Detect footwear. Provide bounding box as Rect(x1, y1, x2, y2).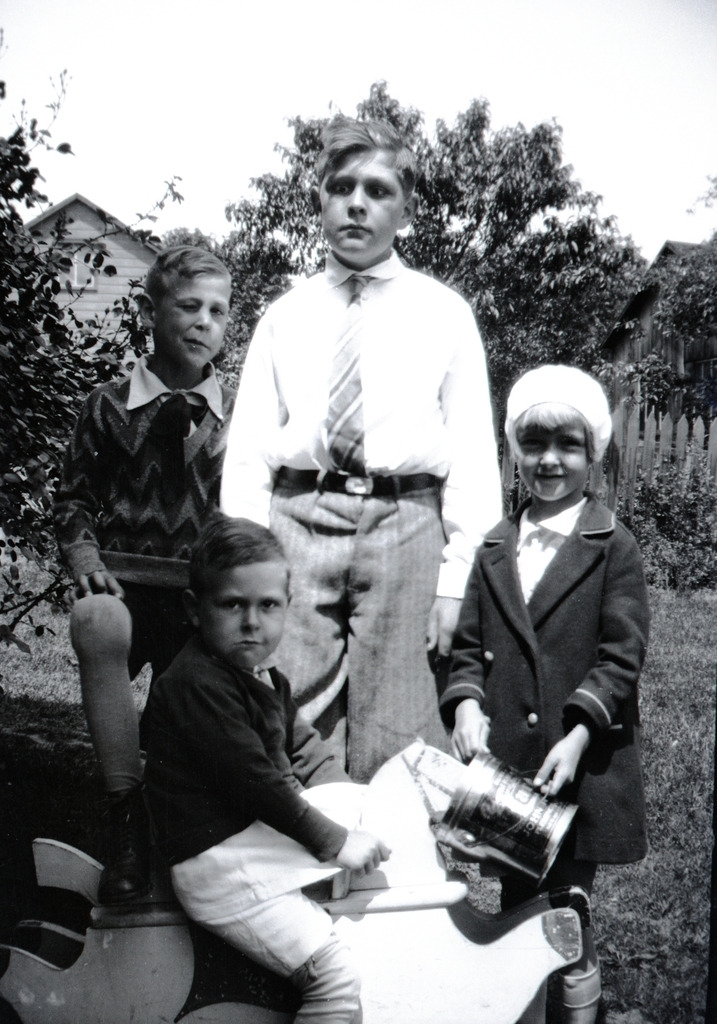
Rect(95, 793, 147, 905).
